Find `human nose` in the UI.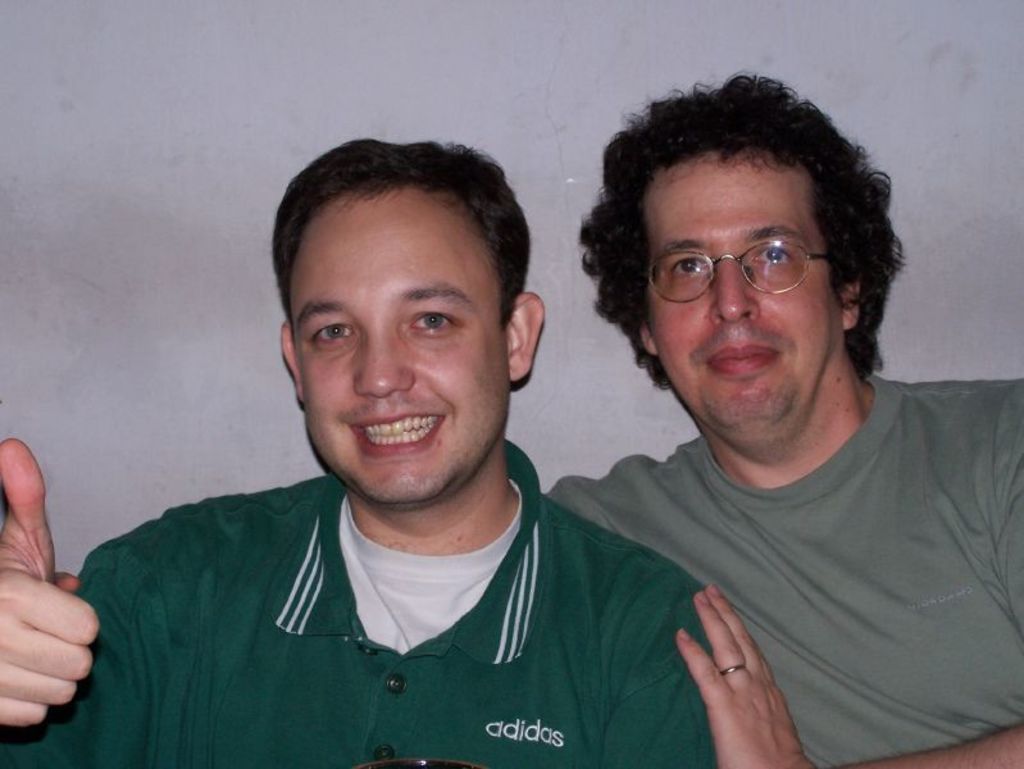
UI element at {"x1": 709, "y1": 252, "x2": 757, "y2": 323}.
